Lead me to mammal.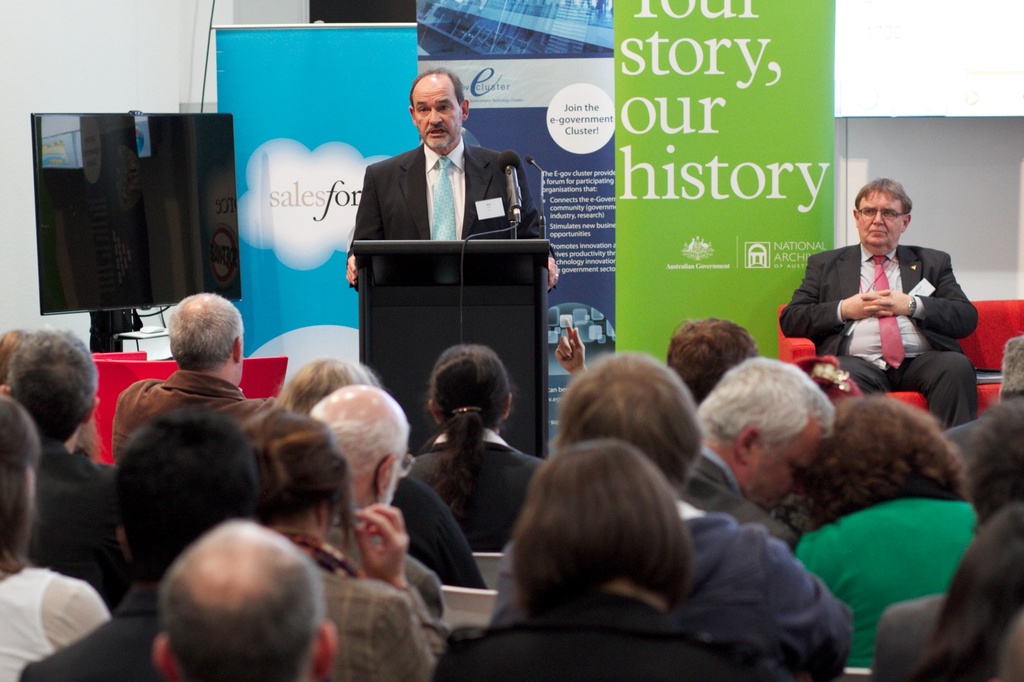
Lead to pyautogui.locateOnScreen(308, 386, 454, 635).
